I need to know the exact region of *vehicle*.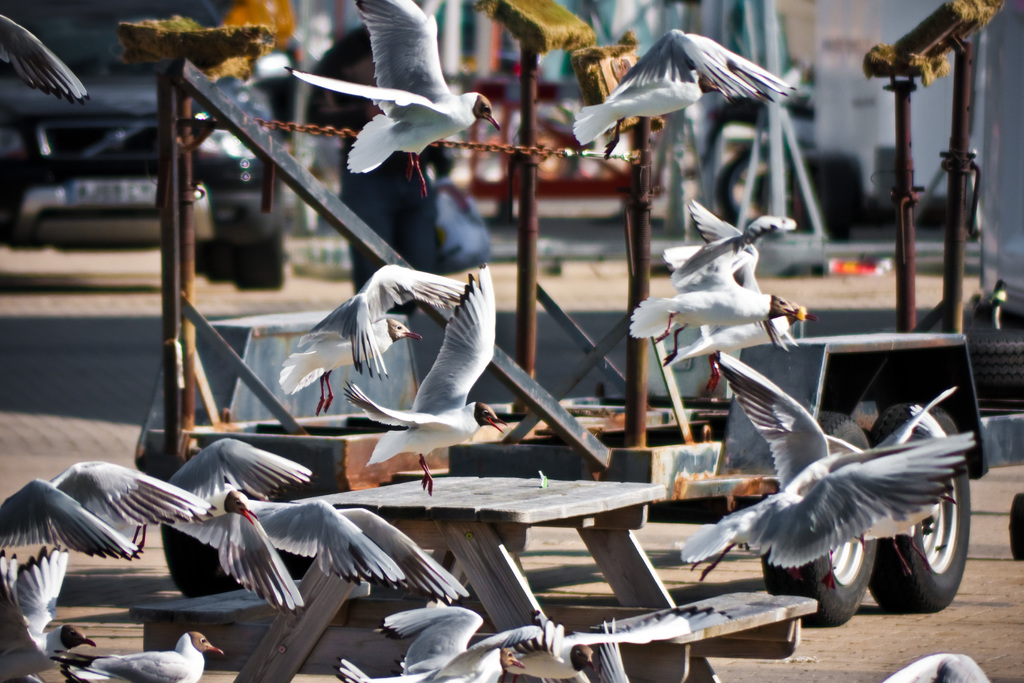
Region: [0,0,281,255].
